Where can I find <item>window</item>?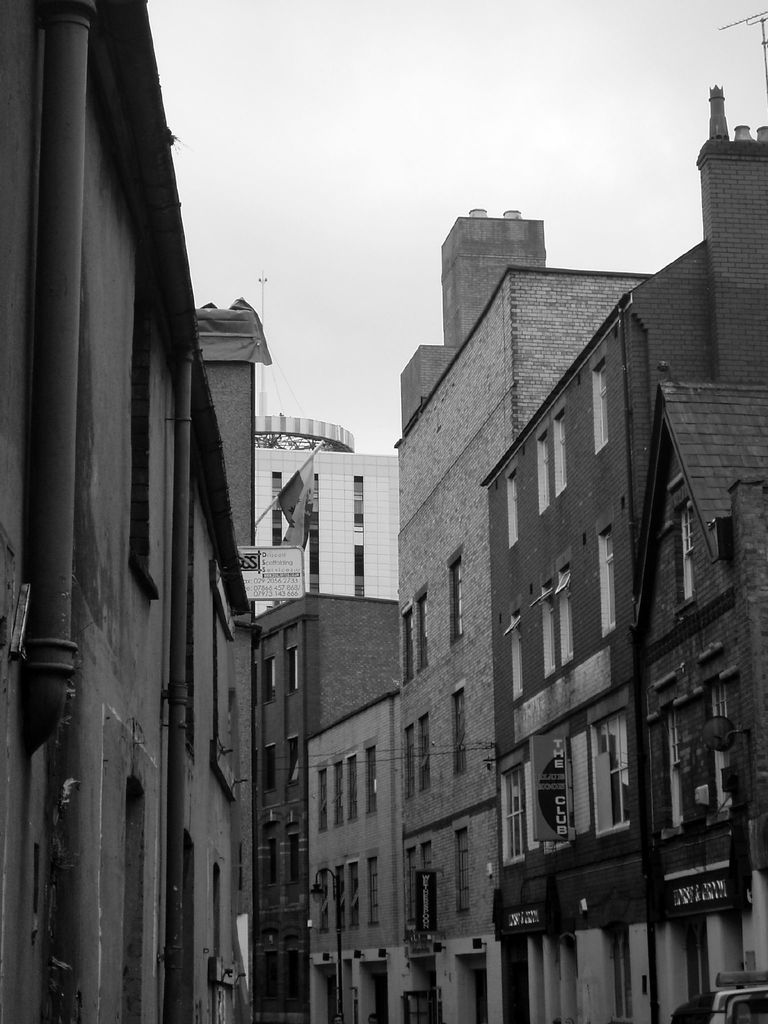
You can find it at {"left": 550, "top": 404, "right": 573, "bottom": 502}.
